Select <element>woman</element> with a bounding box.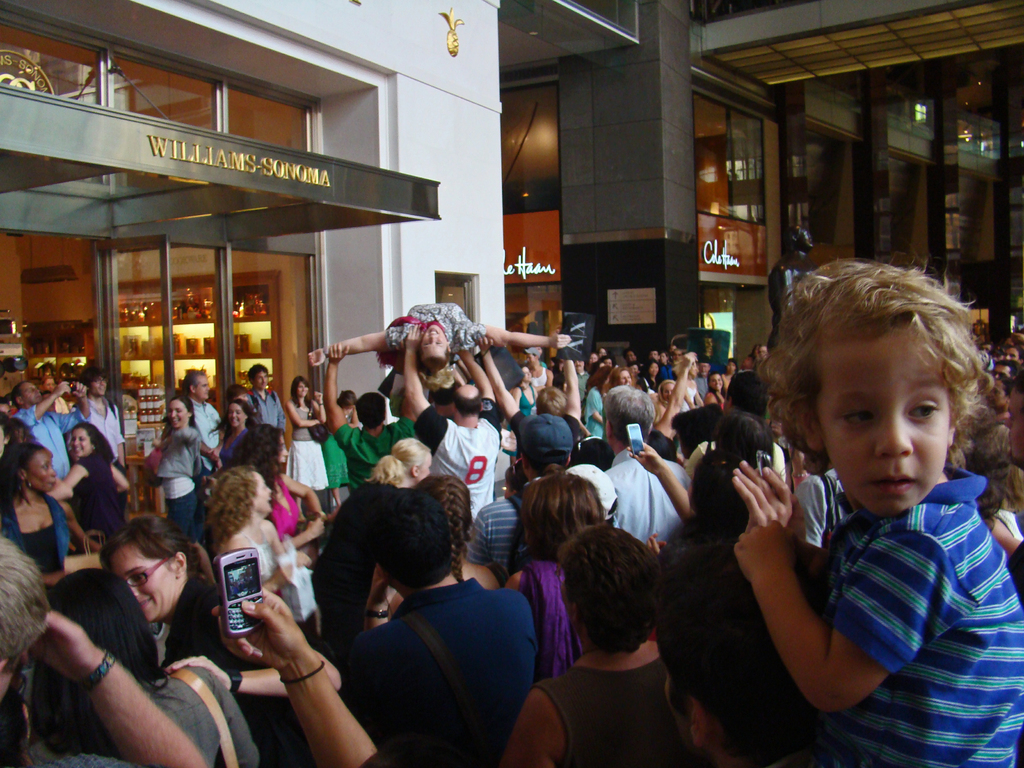
{"left": 44, "top": 422, "right": 131, "bottom": 539}.
